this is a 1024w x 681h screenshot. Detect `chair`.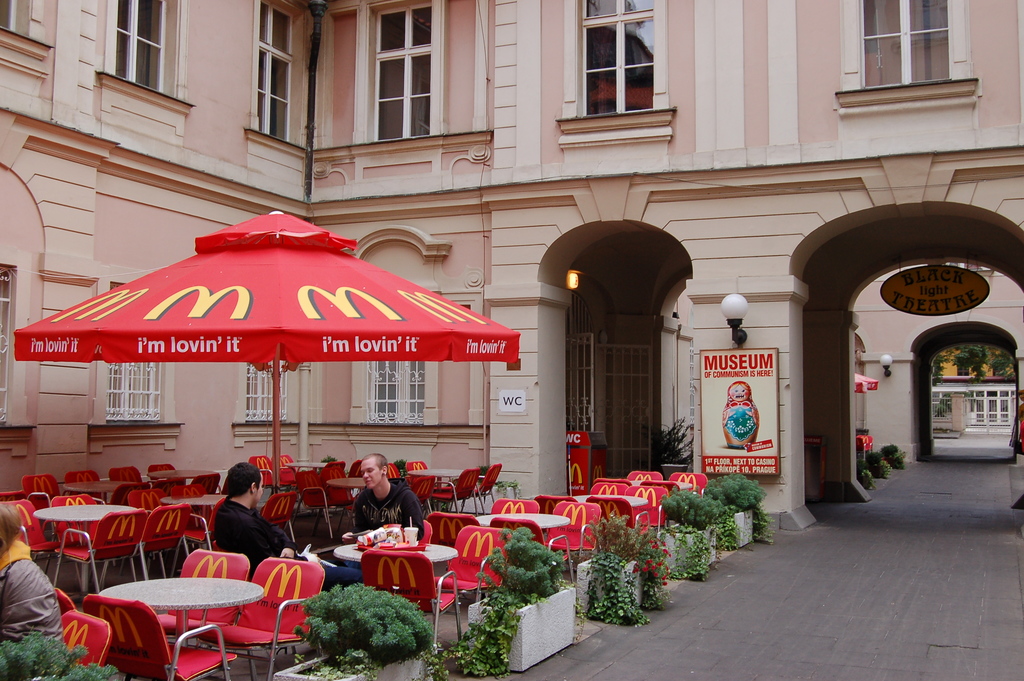
154/552/249/680.
